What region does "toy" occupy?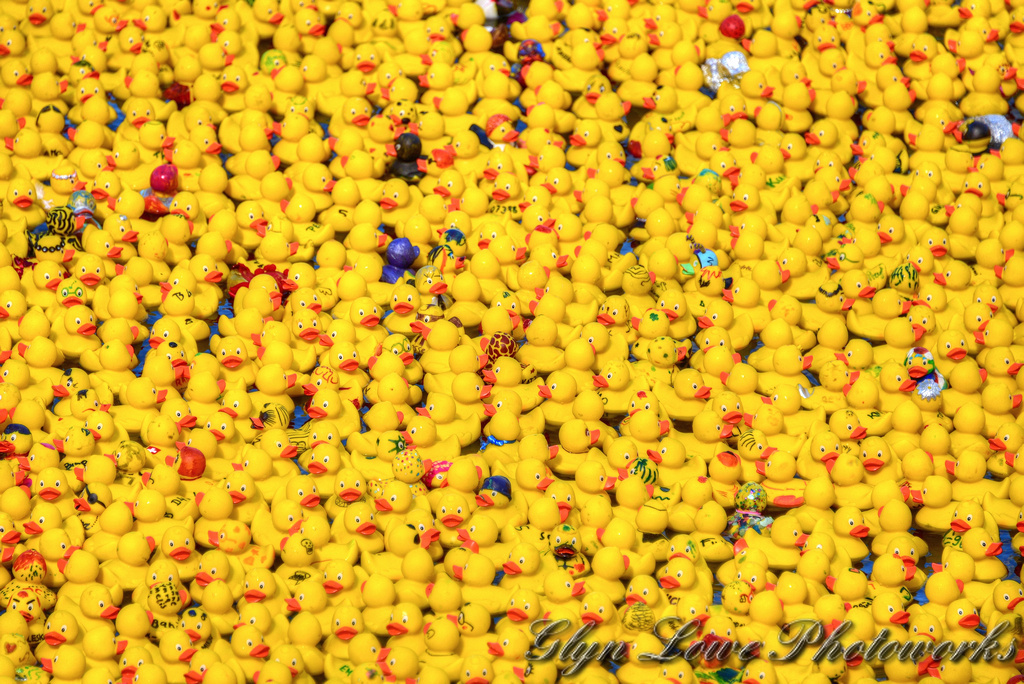
{"x1": 346, "y1": 221, "x2": 387, "y2": 283}.
